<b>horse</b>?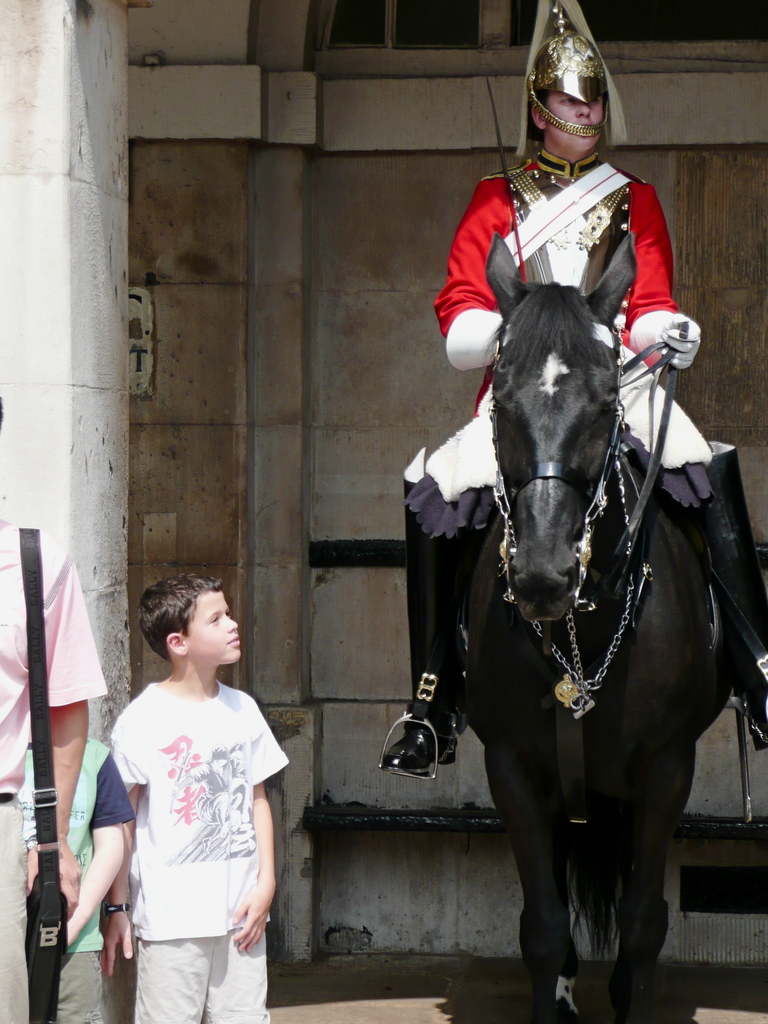
left=453, top=236, right=732, bottom=1019
